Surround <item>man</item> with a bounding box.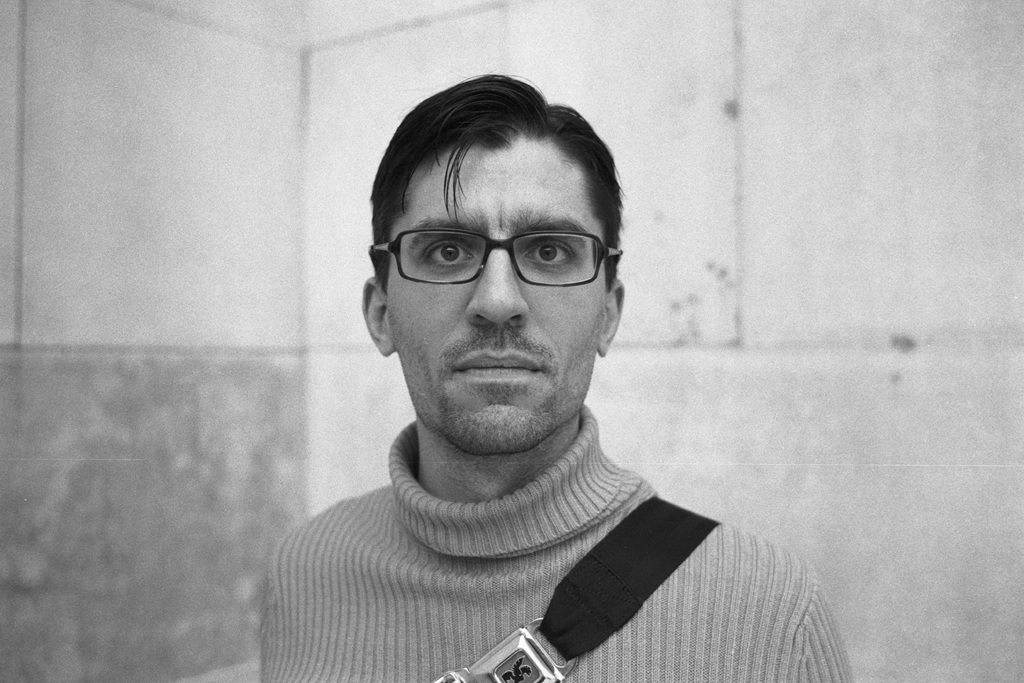
crop(218, 70, 872, 671).
